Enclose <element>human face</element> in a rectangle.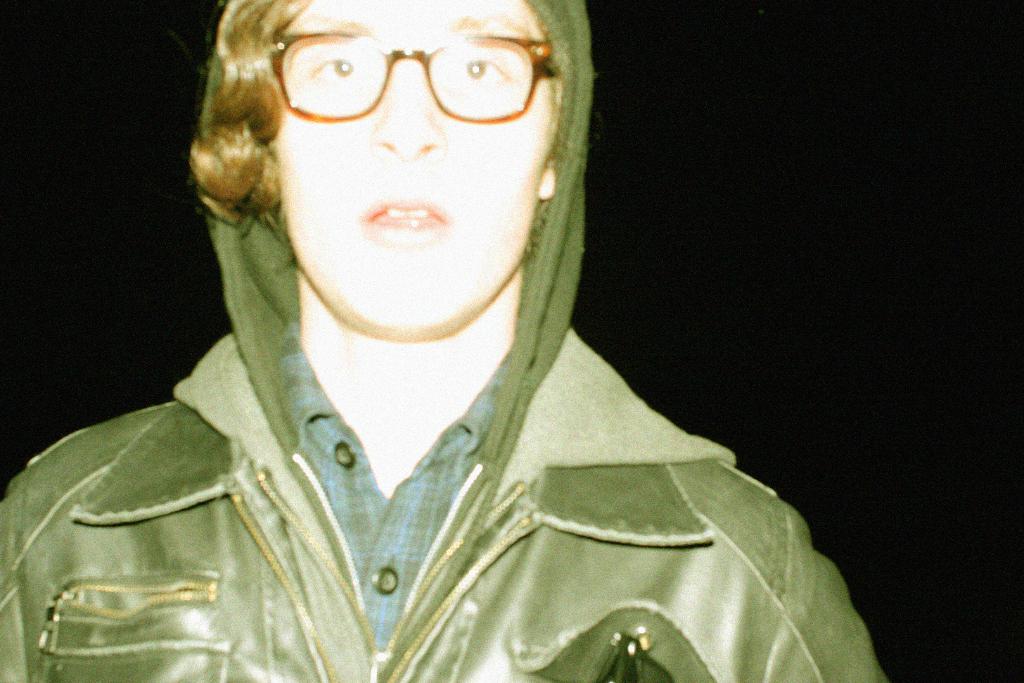
[271, 0, 559, 348].
